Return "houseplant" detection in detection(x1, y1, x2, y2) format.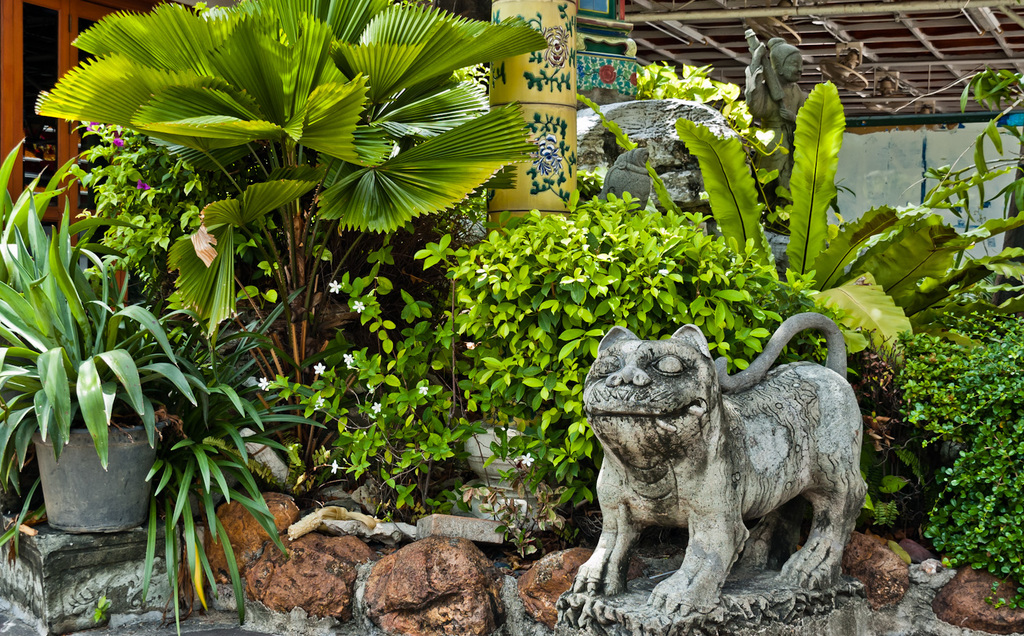
detection(0, 136, 195, 544).
